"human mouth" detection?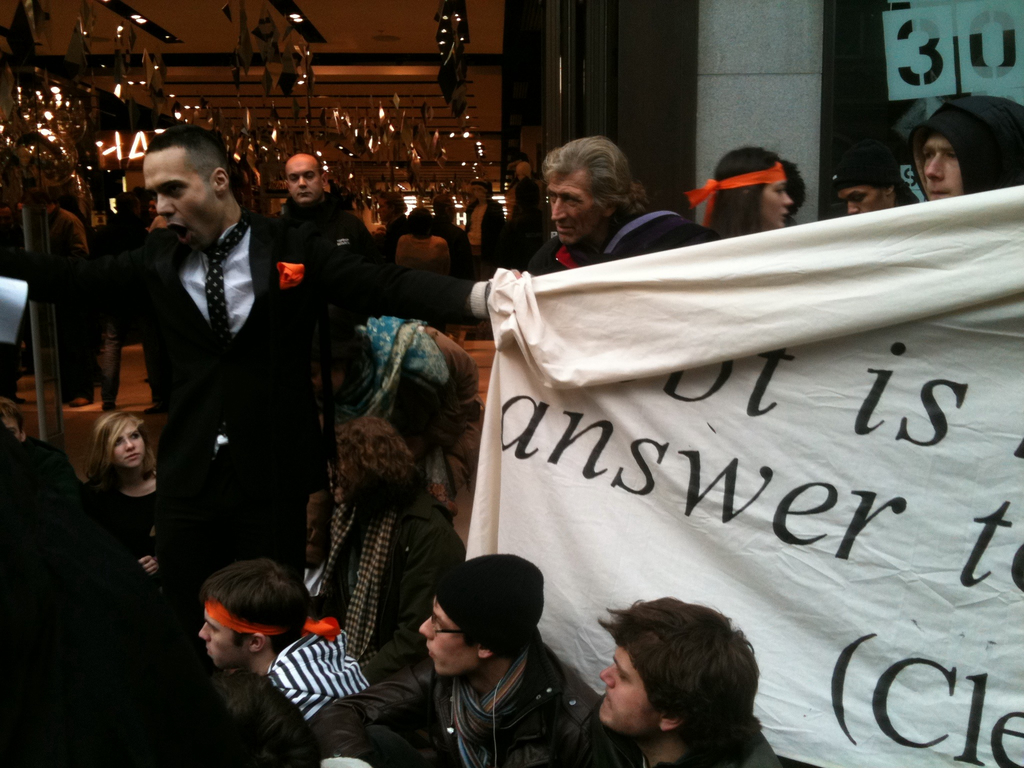
[558,227,575,237]
